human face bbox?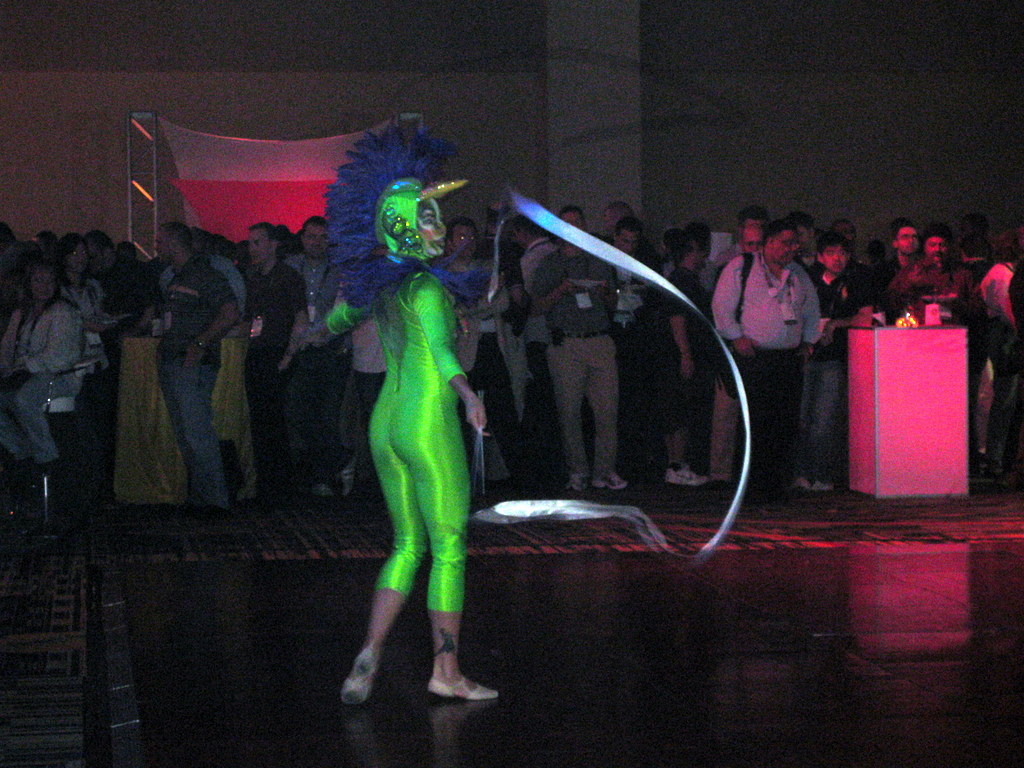
locate(770, 233, 797, 262)
